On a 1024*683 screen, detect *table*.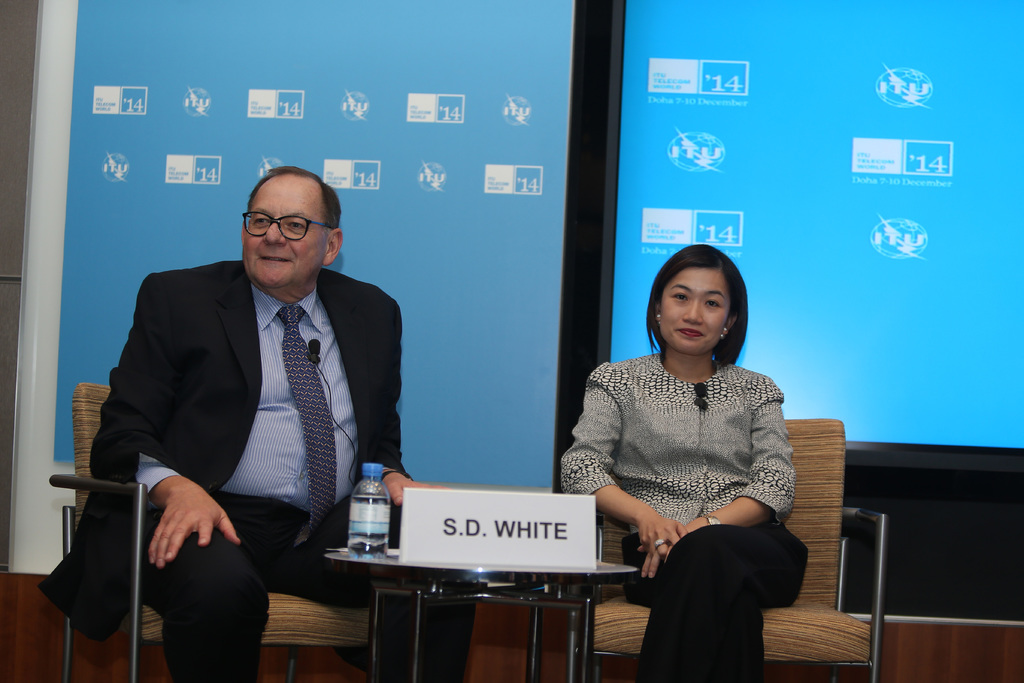
(x1=324, y1=547, x2=640, y2=682).
